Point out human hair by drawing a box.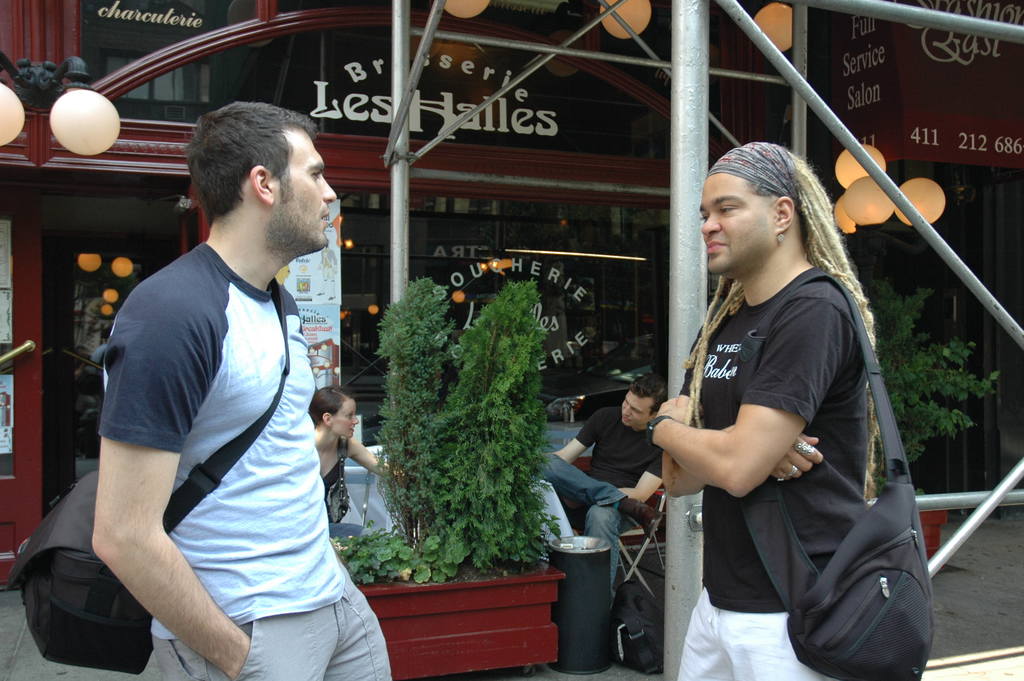
l=678, t=149, r=883, b=509.
